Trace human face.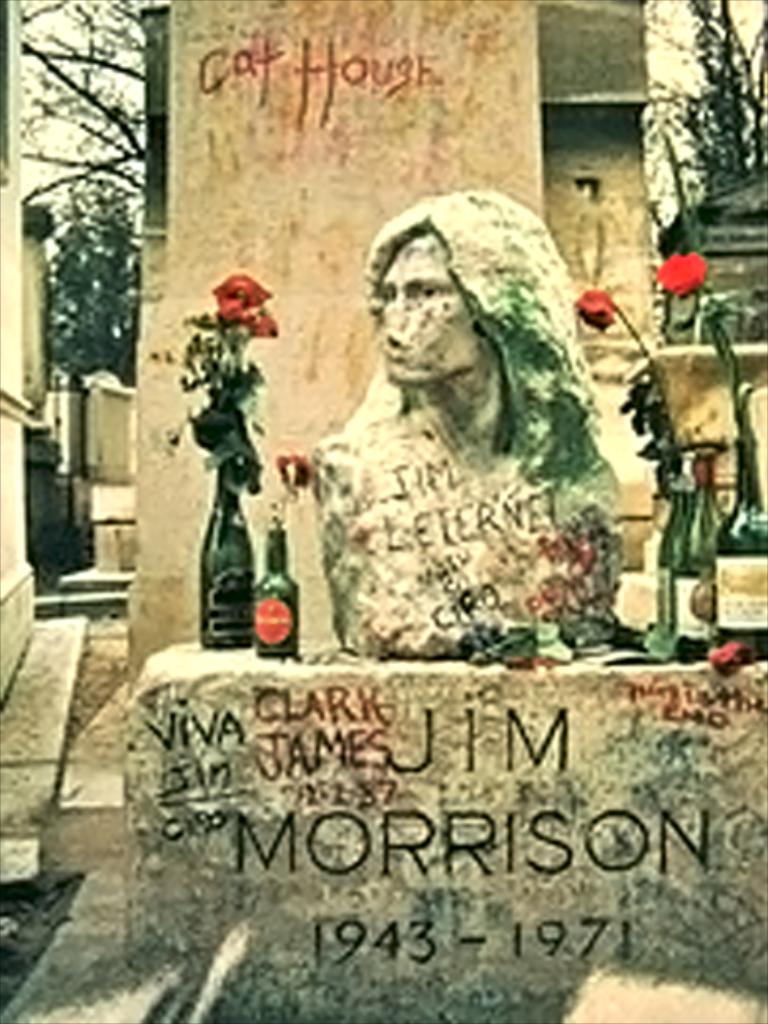
Traced to [381,235,484,373].
